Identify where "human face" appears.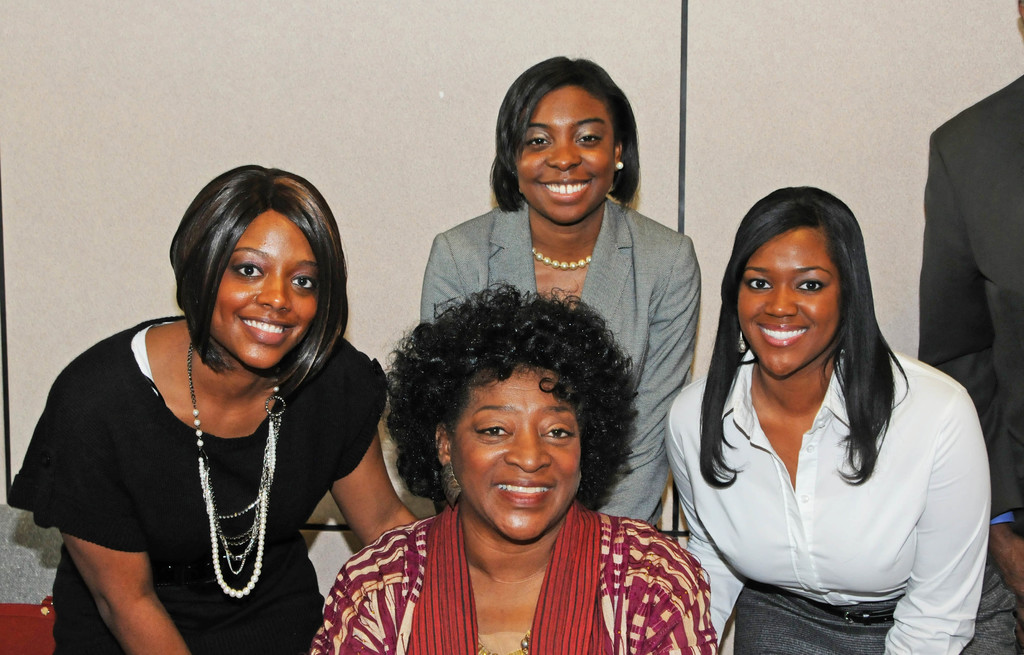
Appears at (left=739, top=225, right=839, bottom=376).
